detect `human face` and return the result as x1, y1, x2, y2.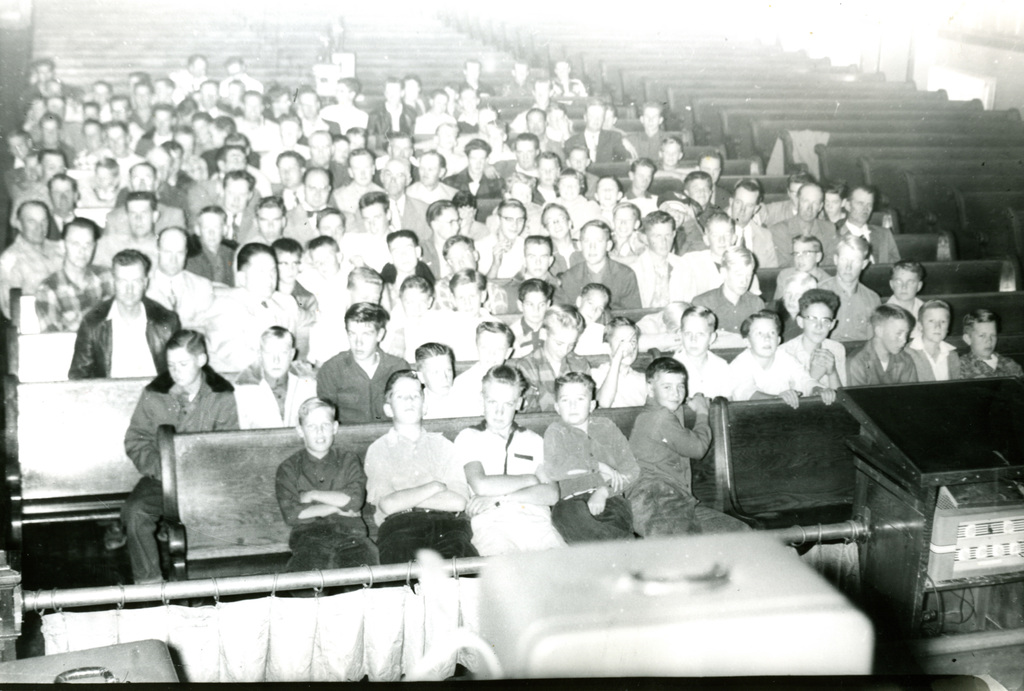
342, 319, 380, 356.
